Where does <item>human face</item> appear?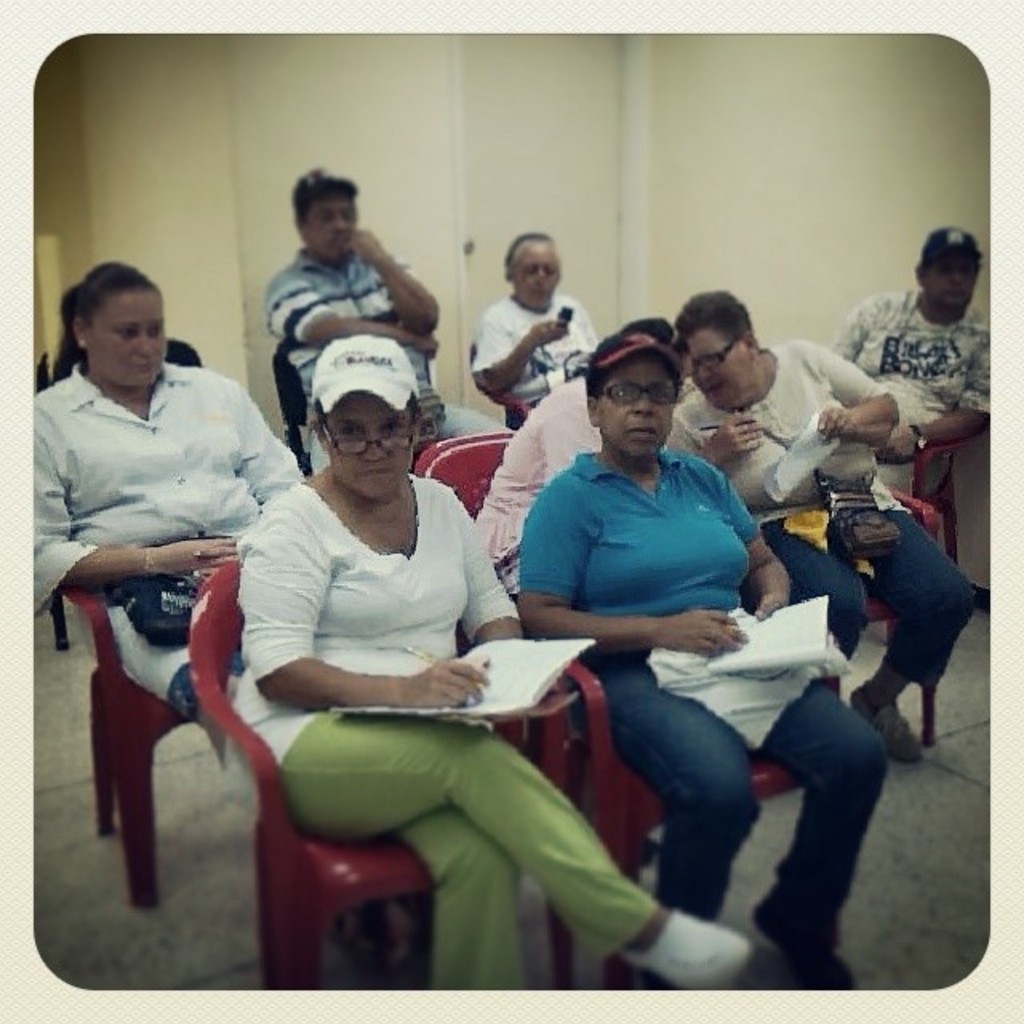
Appears at (x1=510, y1=242, x2=565, y2=309).
